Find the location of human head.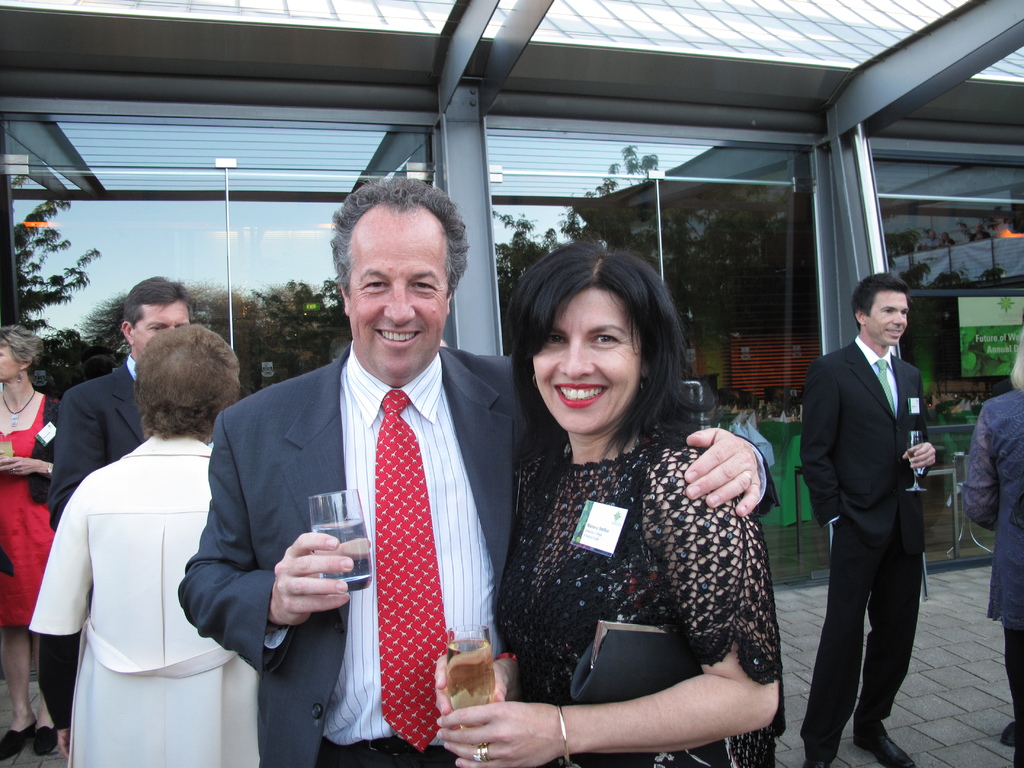
Location: [118, 275, 191, 357].
